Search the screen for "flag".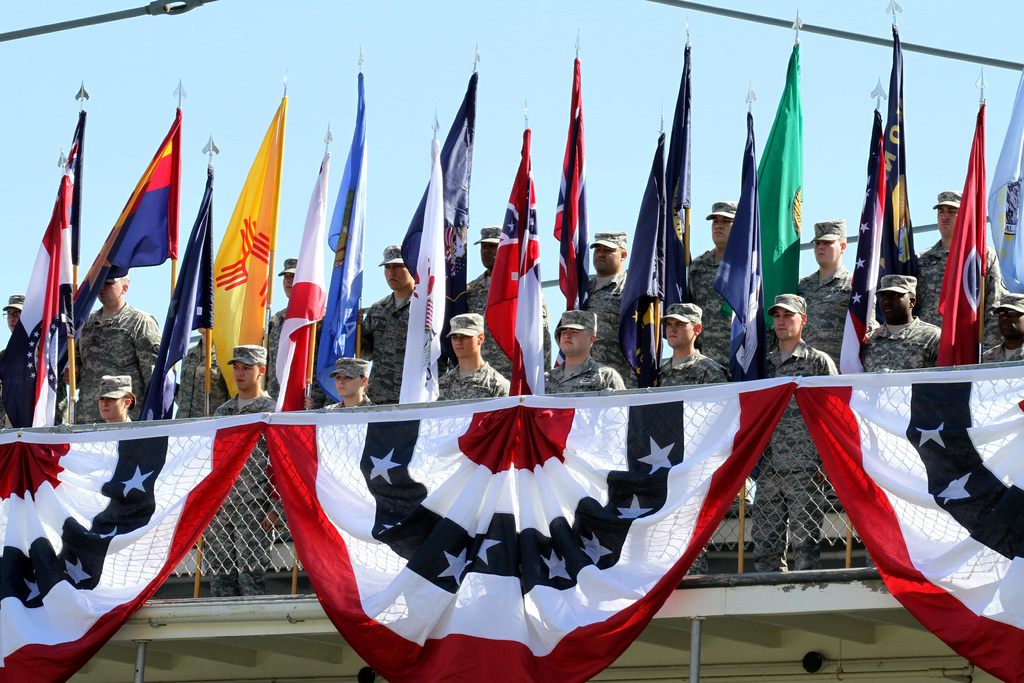
Found at {"x1": 618, "y1": 133, "x2": 669, "y2": 384}.
